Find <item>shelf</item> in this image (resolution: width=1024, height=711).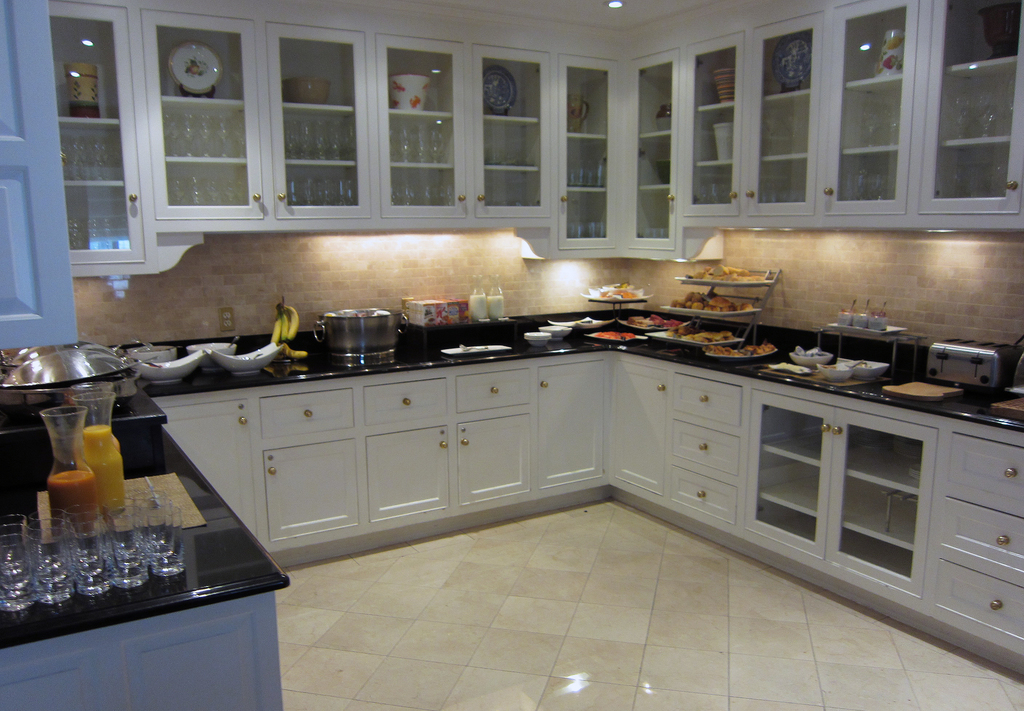
687, 156, 730, 200.
